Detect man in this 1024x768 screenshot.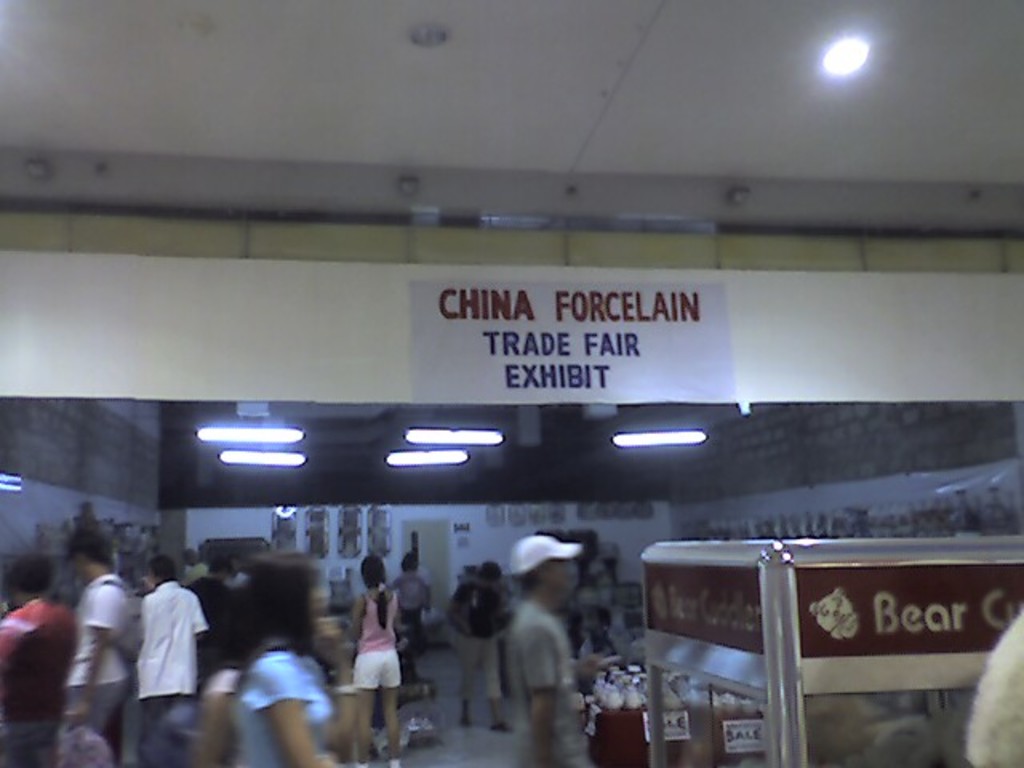
Detection: [123, 547, 203, 766].
